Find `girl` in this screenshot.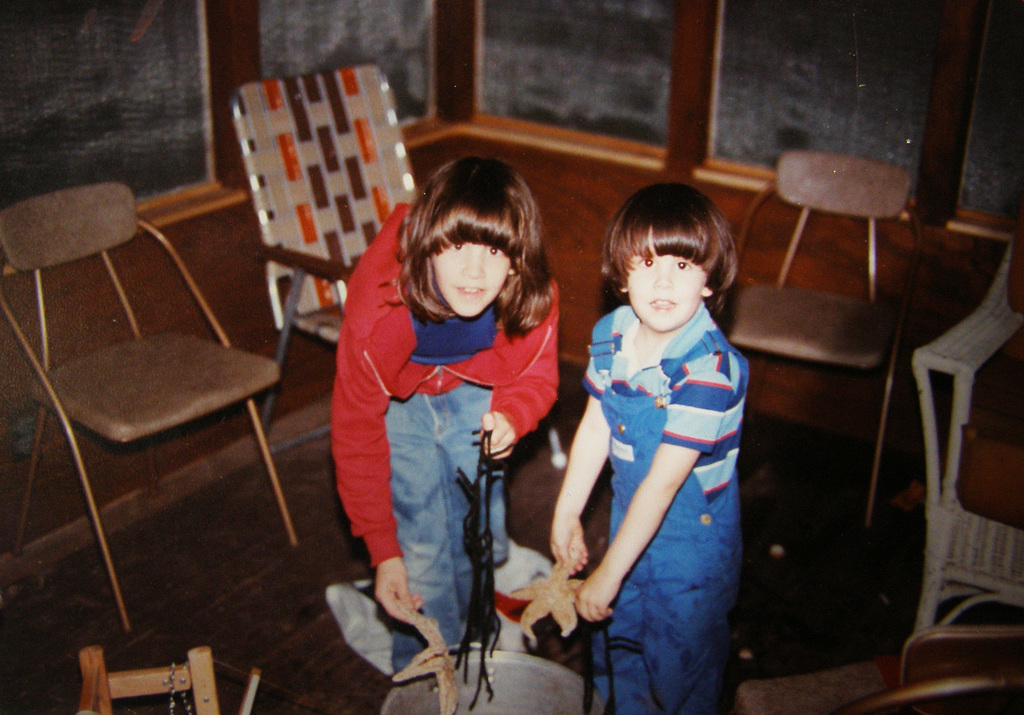
The bounding box for `girl` is l=332, t=157, r=560, b=676.
